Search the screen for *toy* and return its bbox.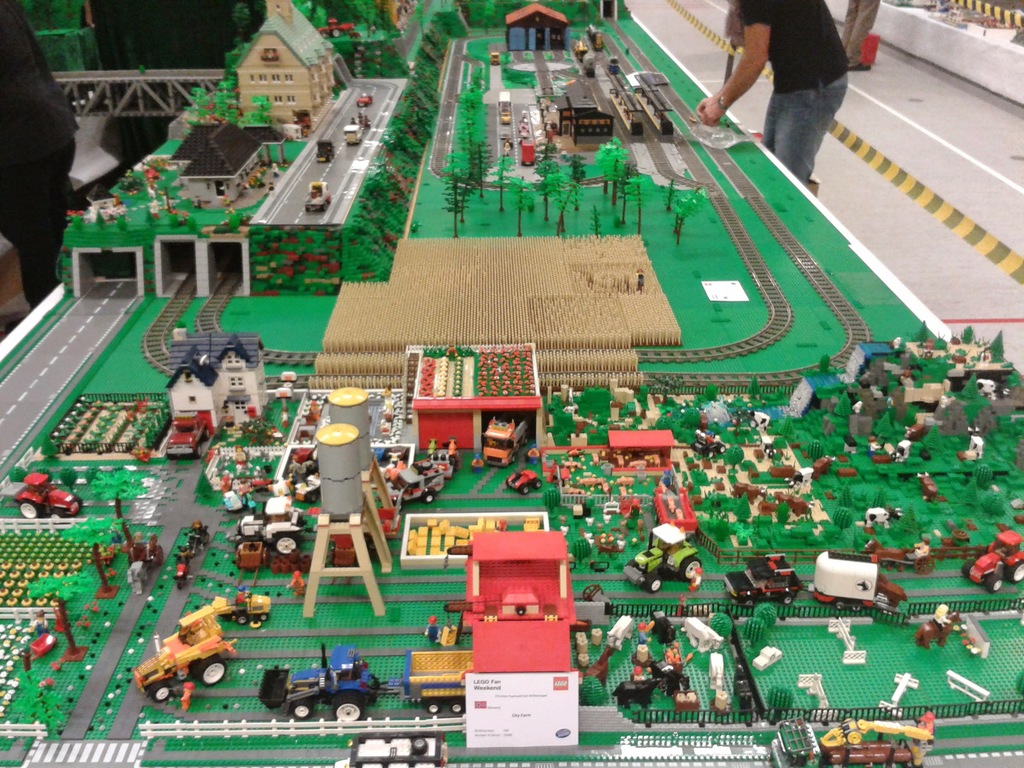
Found: Rect(505, 466, 545, 499).
